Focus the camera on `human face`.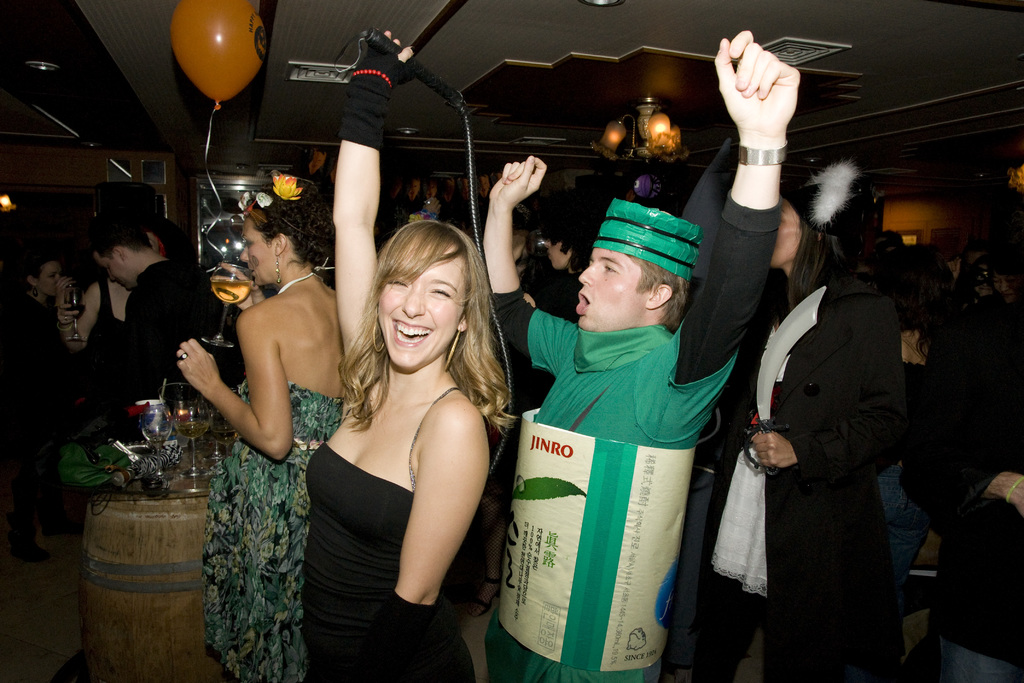
Focus region: bbox(777, 195, 803, 265).
